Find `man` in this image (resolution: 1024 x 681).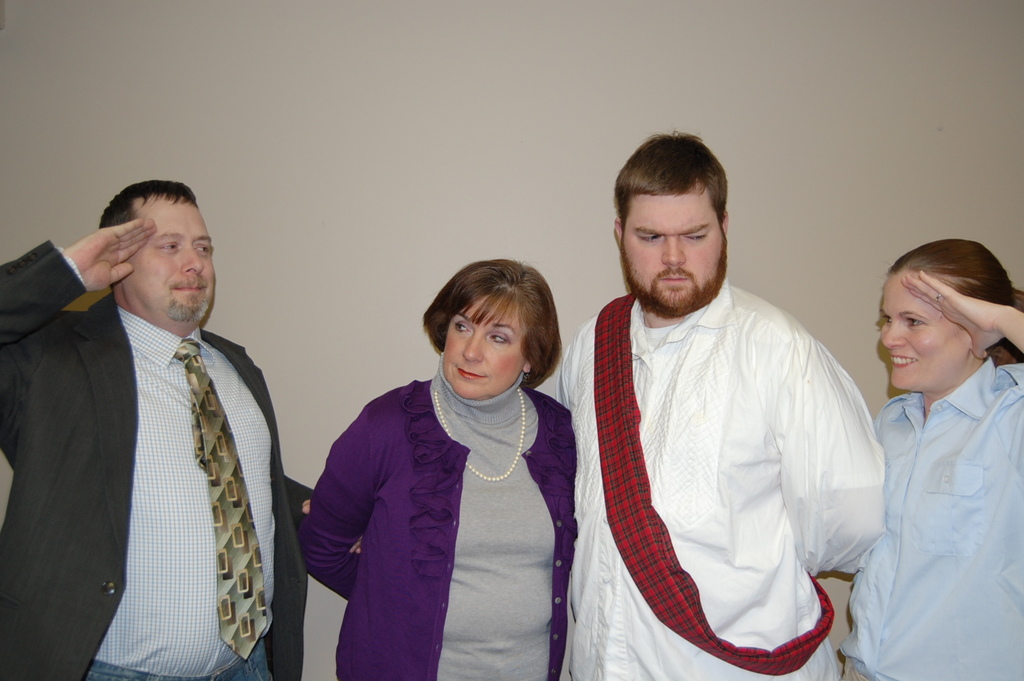
rect(0, 180, 370, 680).
